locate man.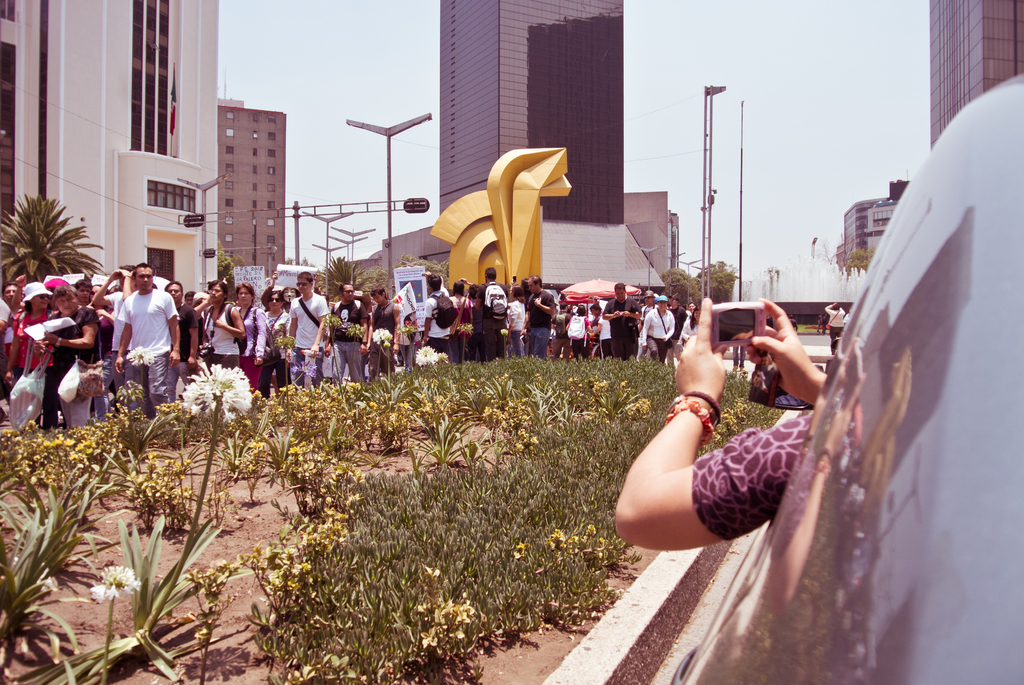
Bounding box: bbox=[668, 295, 681, 372].
